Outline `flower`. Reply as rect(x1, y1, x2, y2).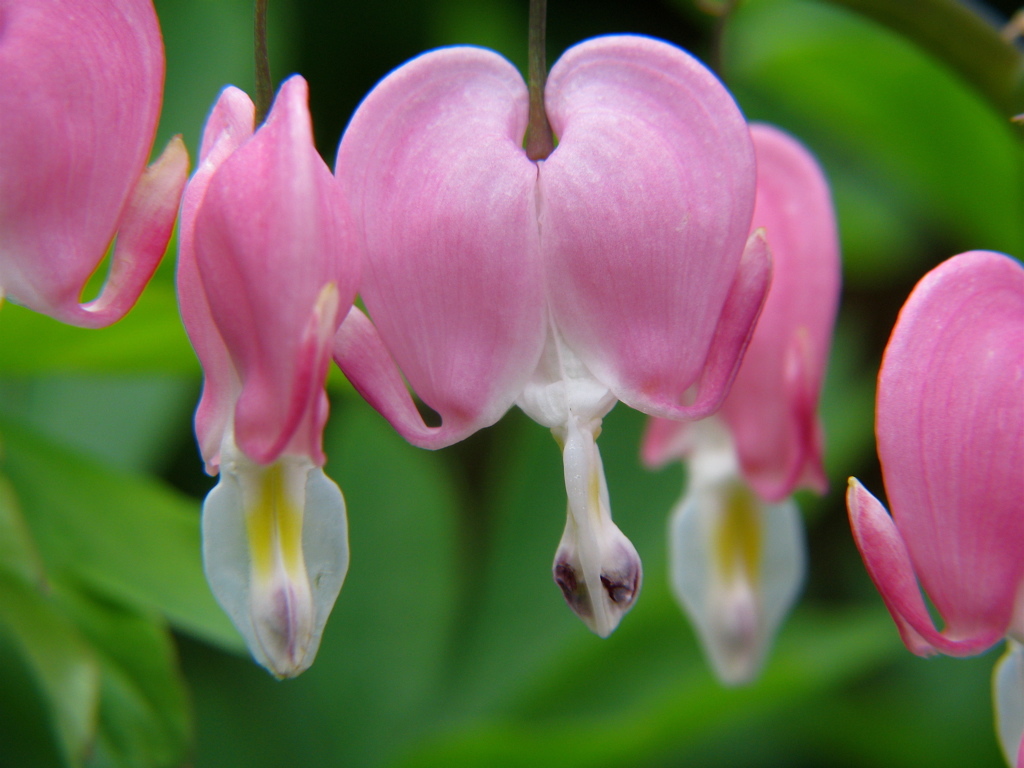
rect(846, 247, 1023, 767).
